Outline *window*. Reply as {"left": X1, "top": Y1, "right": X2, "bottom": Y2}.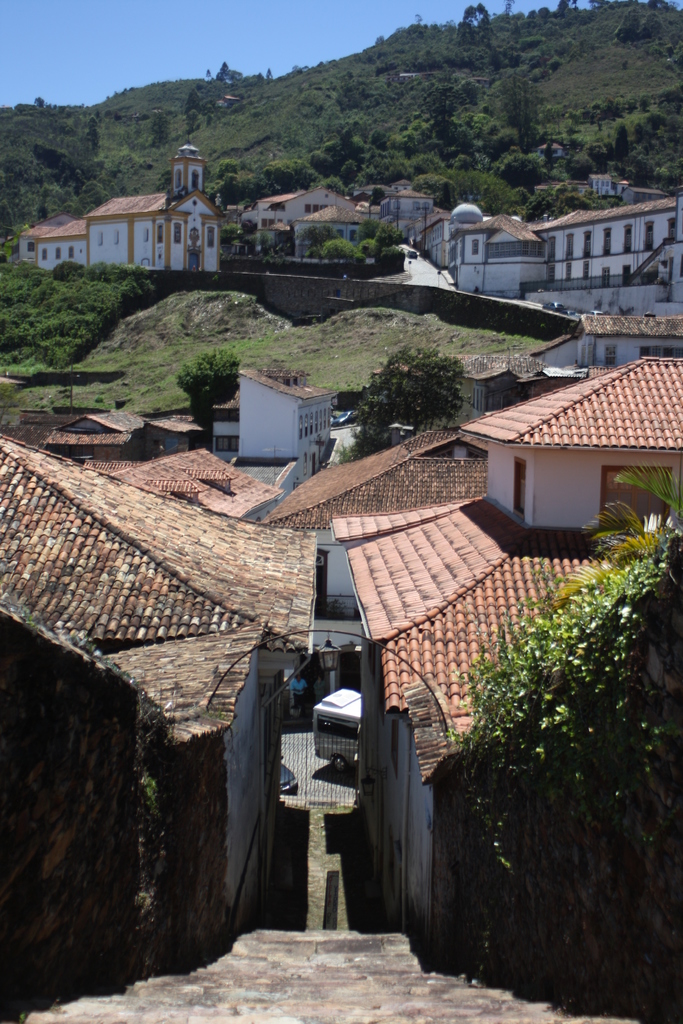
{"left": 468, "top": 385, "right": 483, "bottom": 412}.
